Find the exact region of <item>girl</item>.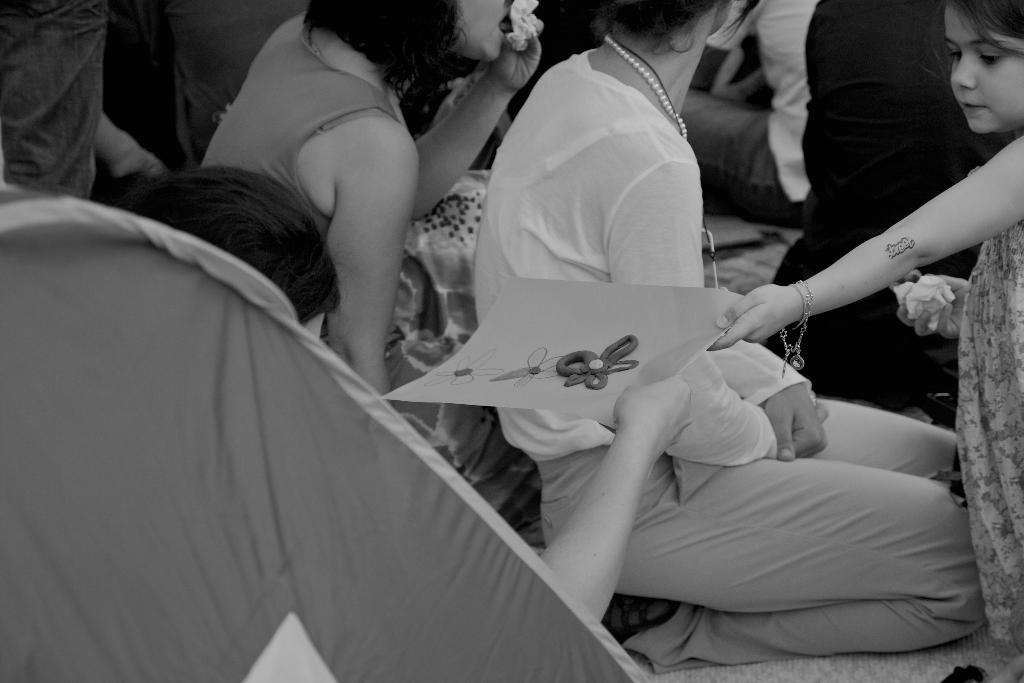
Exact region: <box>706,0,1023,682</box>.
